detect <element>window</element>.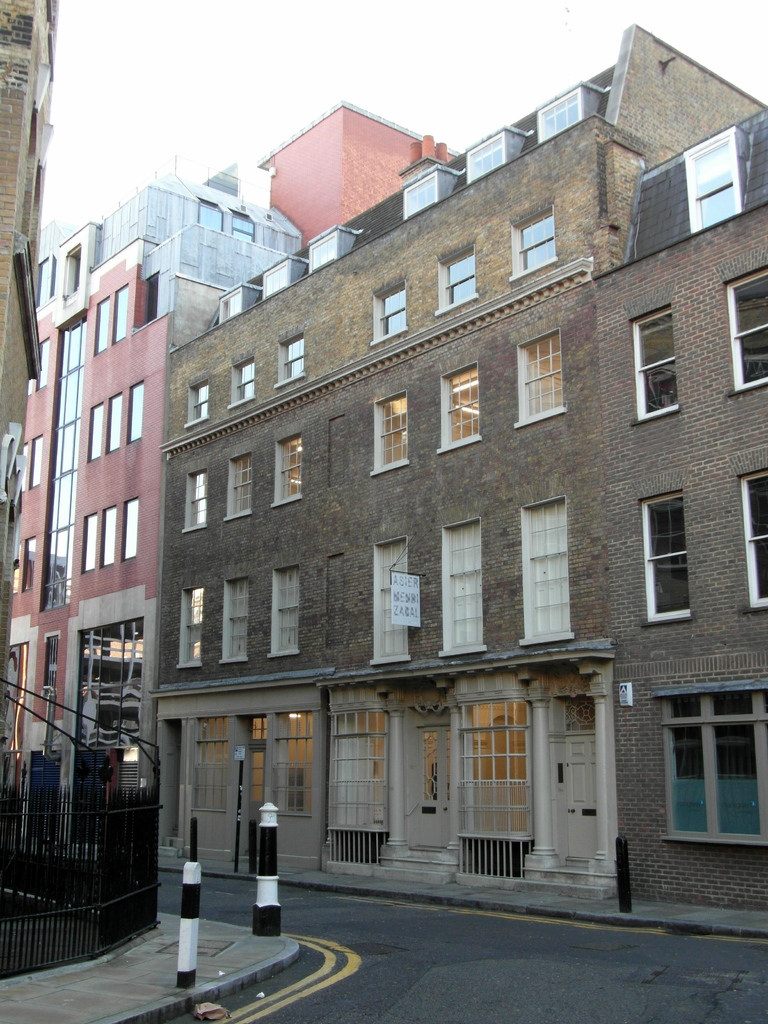
Detected at detection(77, 514, 97, 572).
